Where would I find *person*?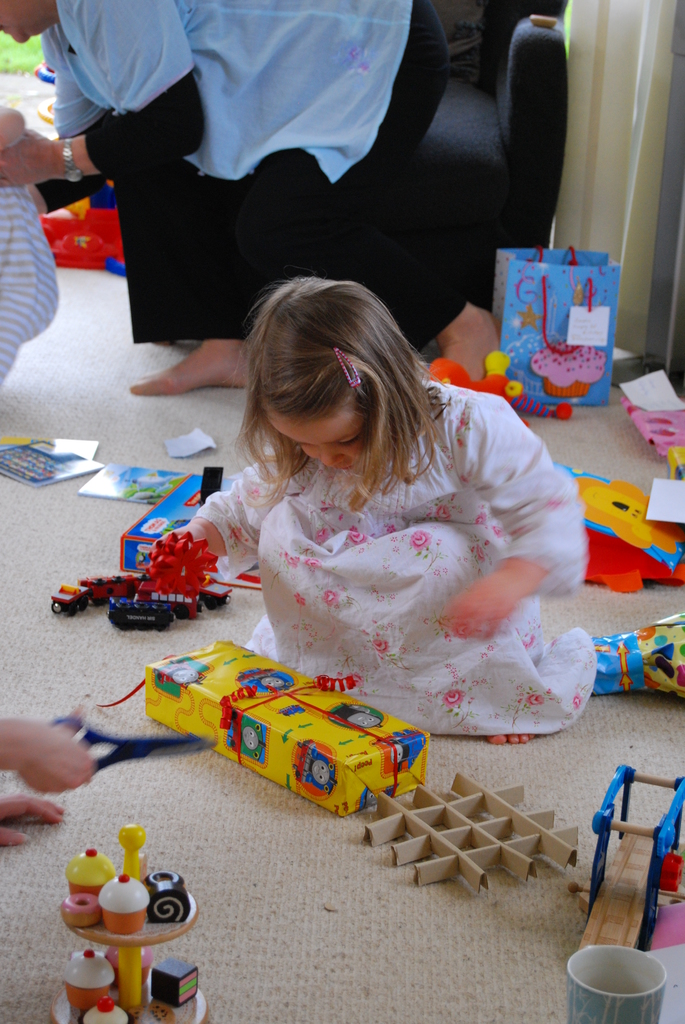
At {"left": 0, "top": 0, "right": 452, "bottom": 398}.
